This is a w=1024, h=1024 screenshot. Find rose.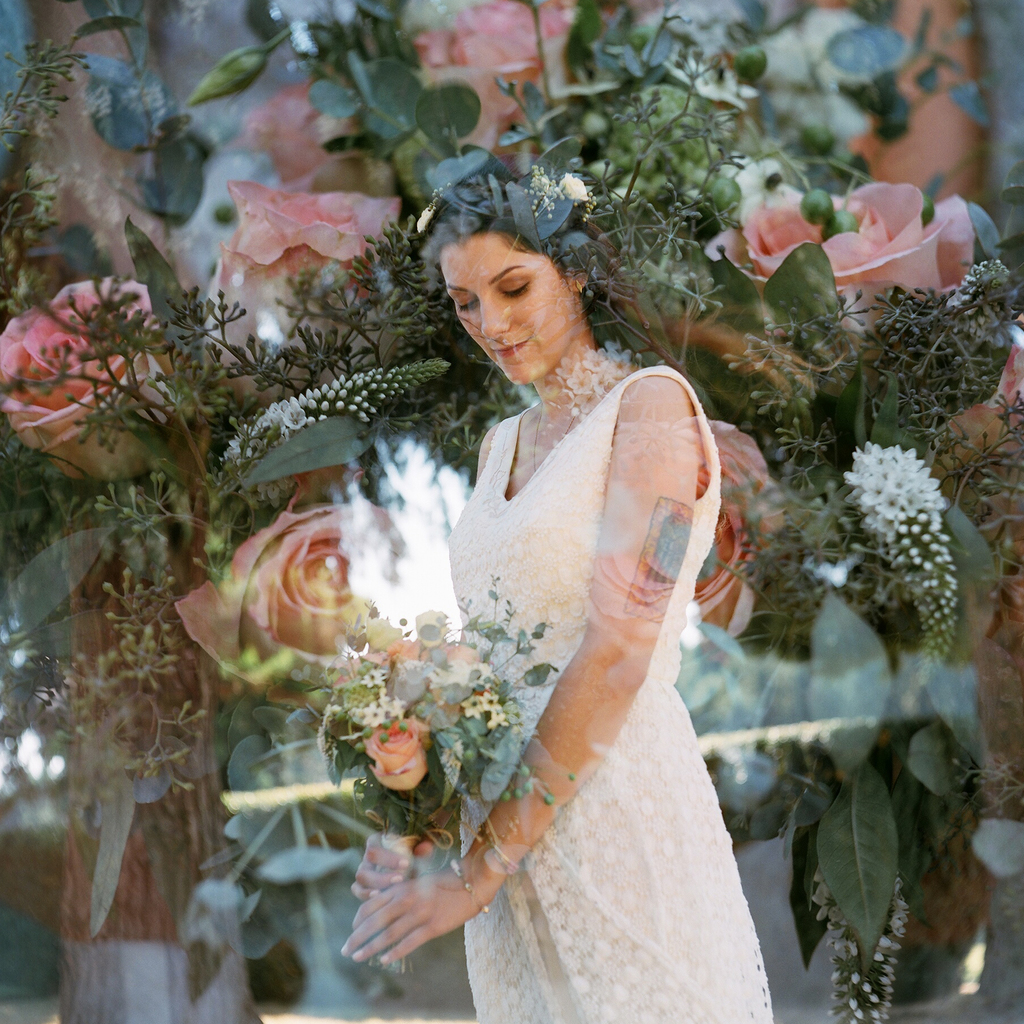
Bounding box: x1=171 y1=486 x2=465 y2=725.
